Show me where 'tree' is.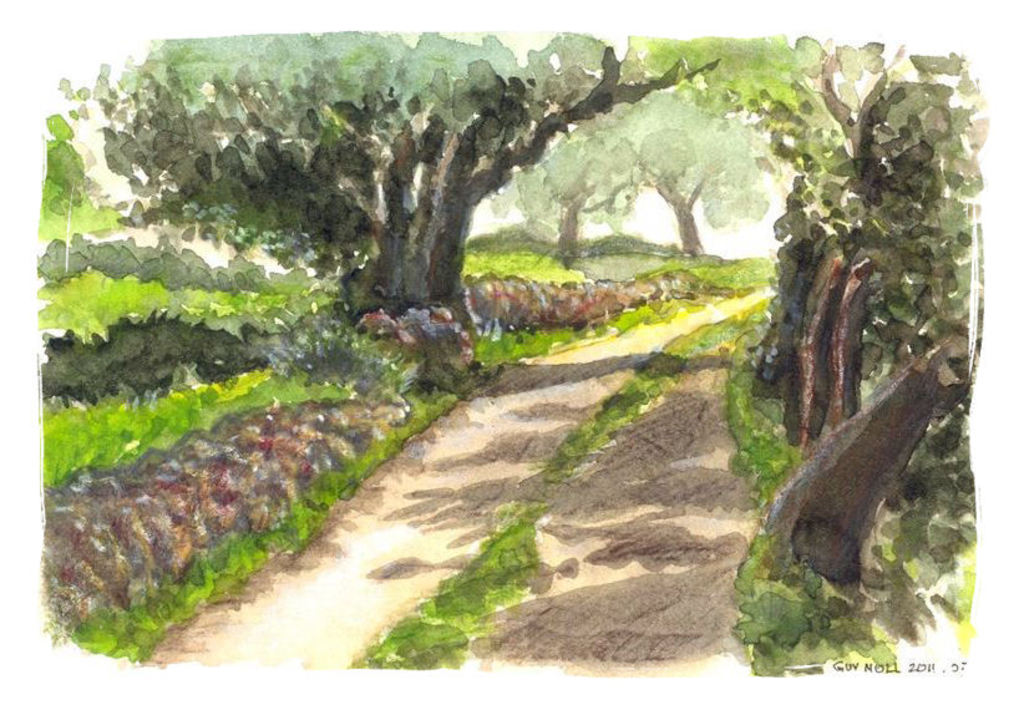
'tree' is at x1=524 y1=106 x2=642 y2=262.
